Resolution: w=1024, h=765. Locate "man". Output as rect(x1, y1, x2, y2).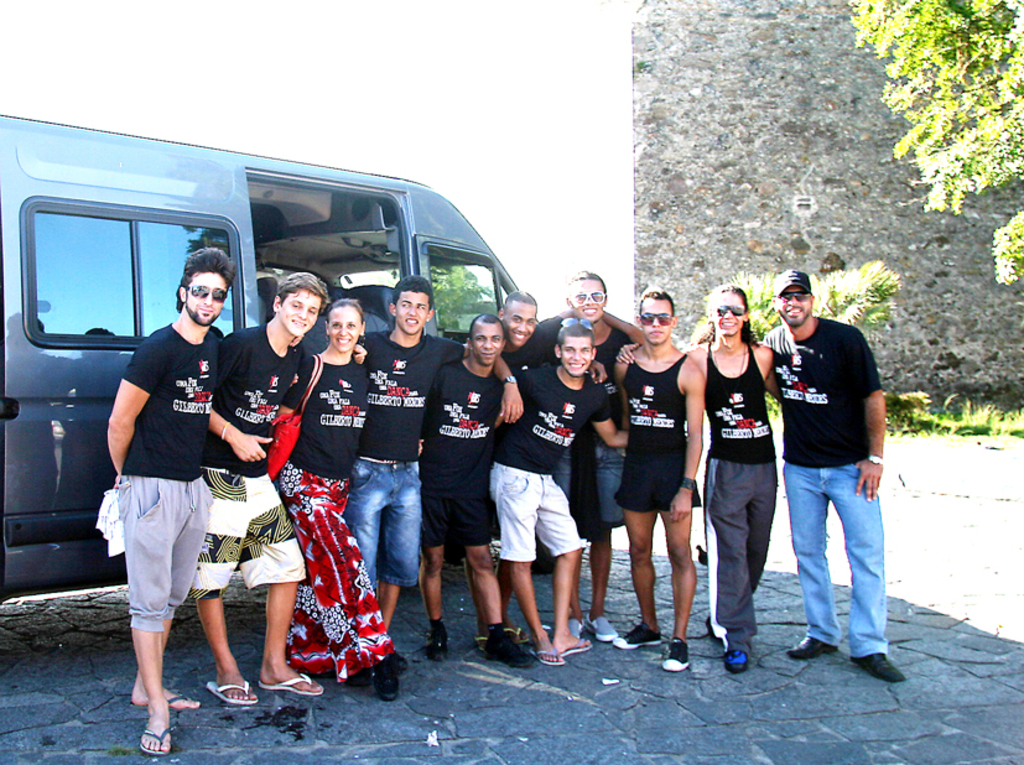
rect(360, 274, 525, 671).
